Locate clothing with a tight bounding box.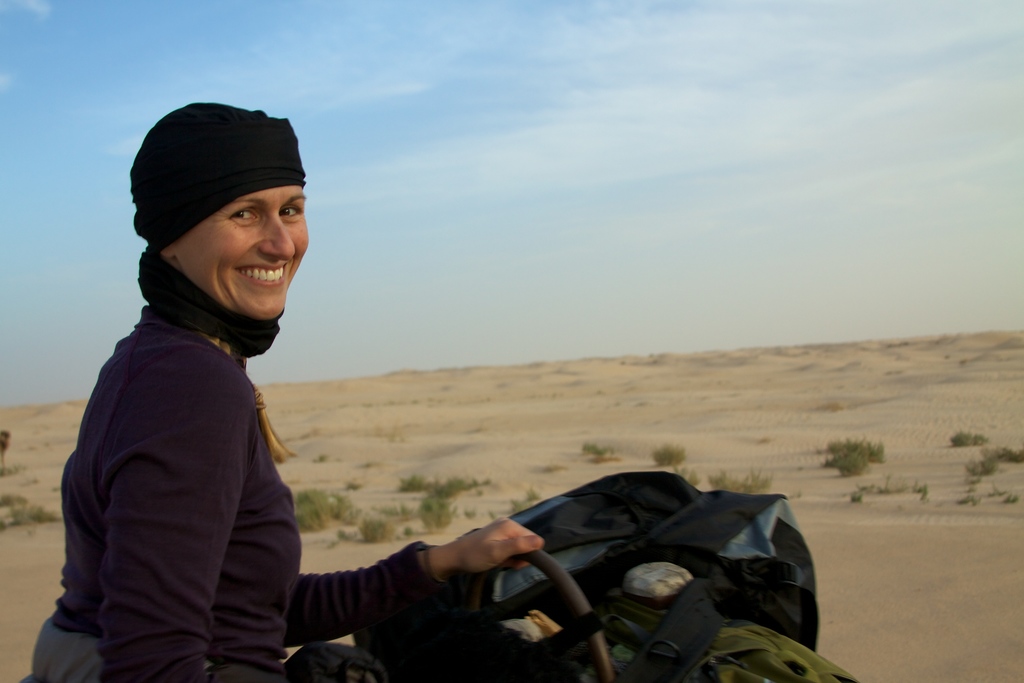
l=19, t=305, r=438, b=680.
